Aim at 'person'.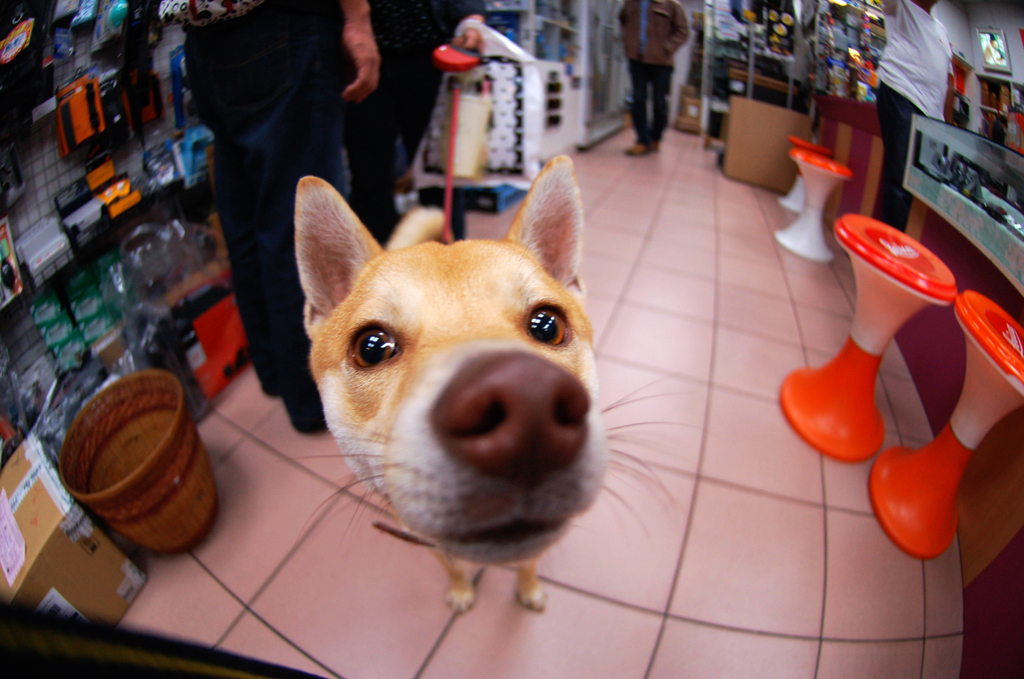
Aimed at (612, 0, 689, 157).
